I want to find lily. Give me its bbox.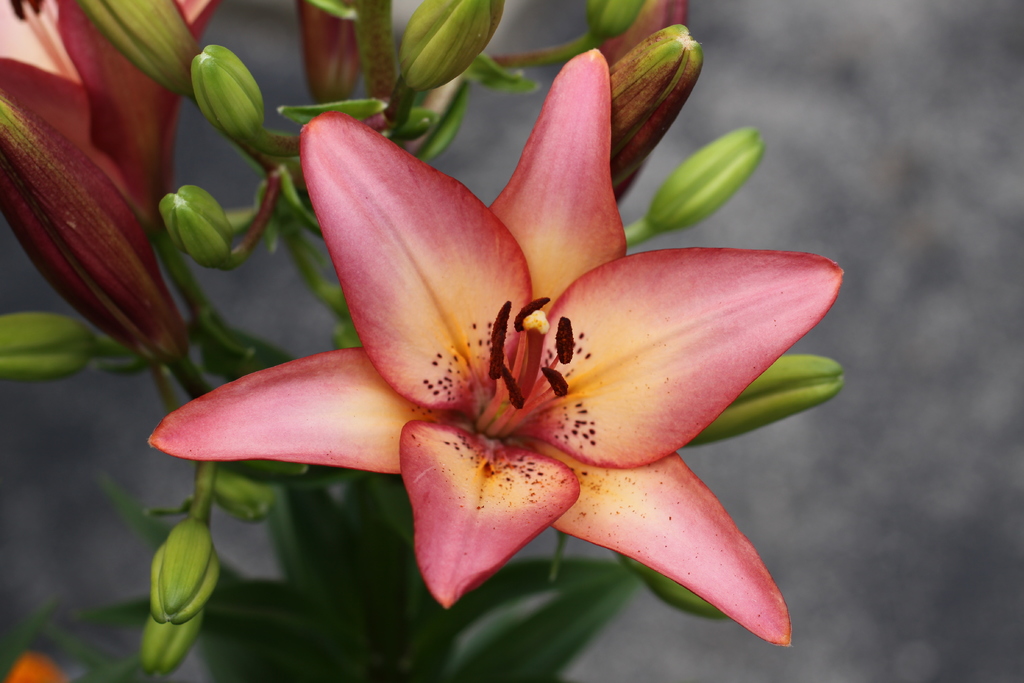
145/49/843/644.
